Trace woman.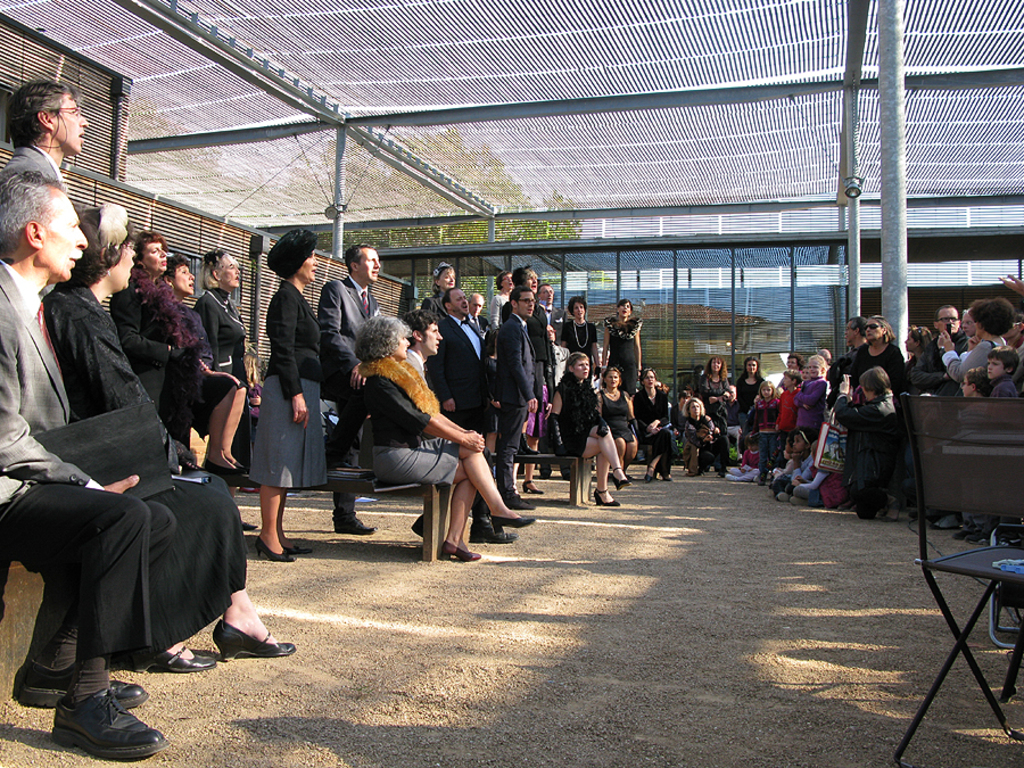
Traced to l=247, t=230, r=327, b=562.
